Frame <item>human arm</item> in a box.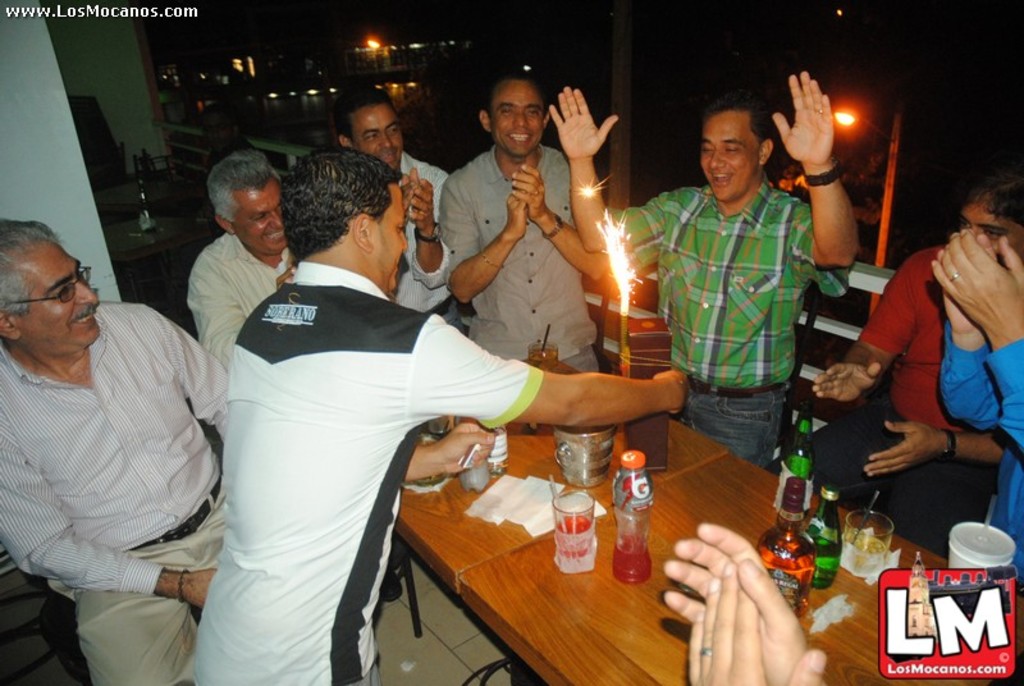
{"x1": 435, "y1": 165, "x2": 532, "y2": 305}.
